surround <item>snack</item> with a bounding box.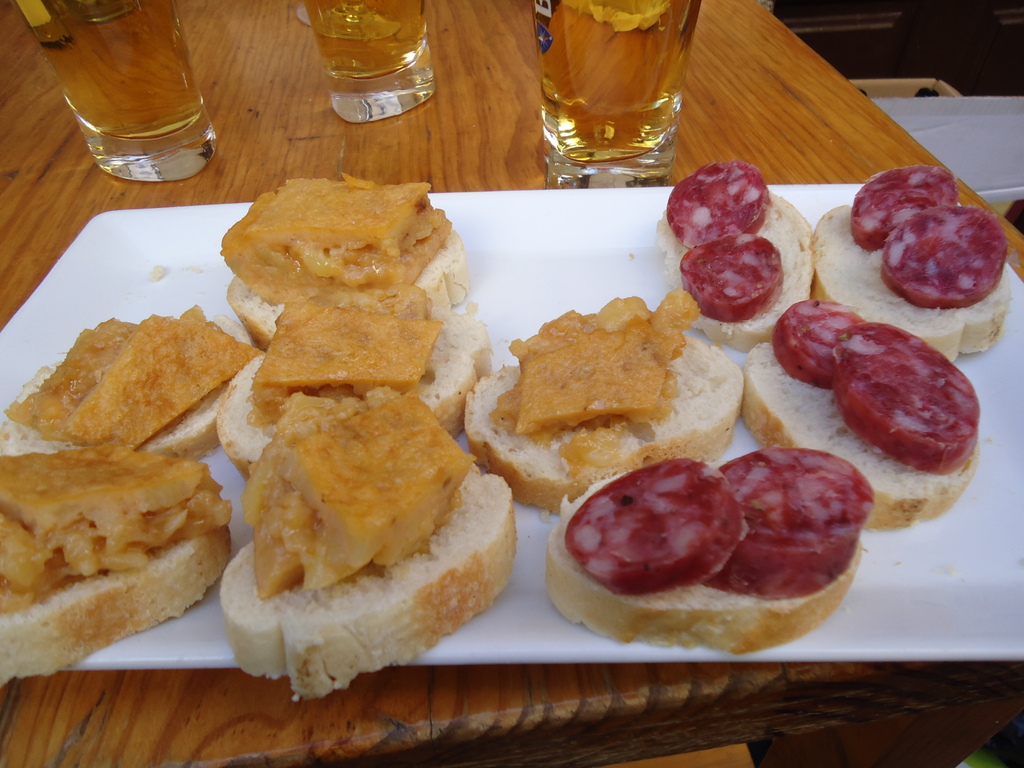
(543, 474, 872, 641).
